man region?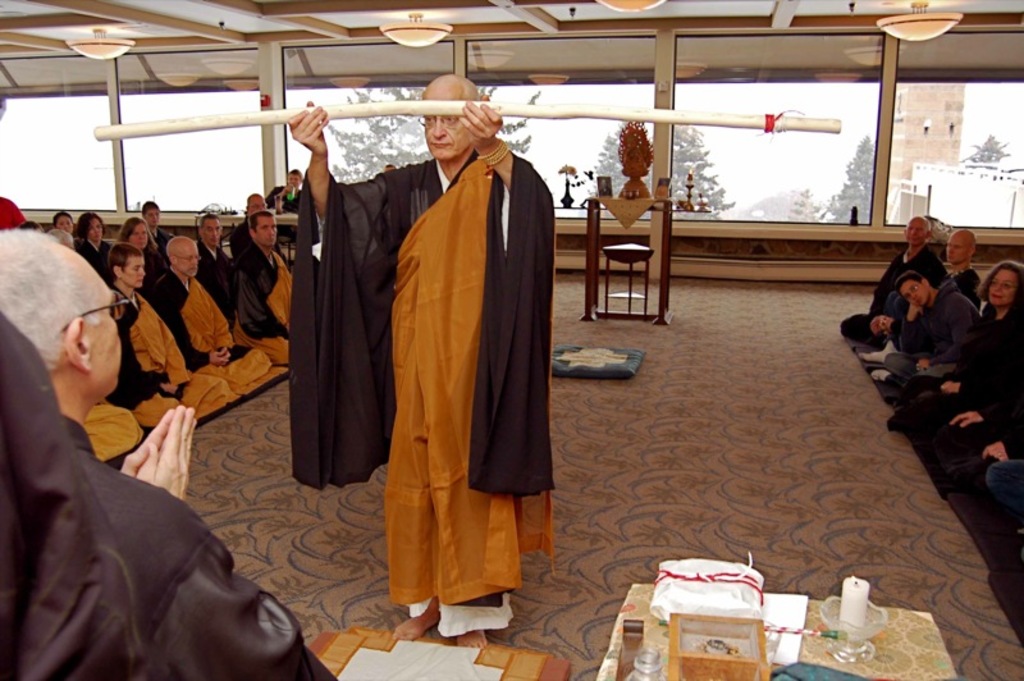
Rect(104, 238, 239, 439)
